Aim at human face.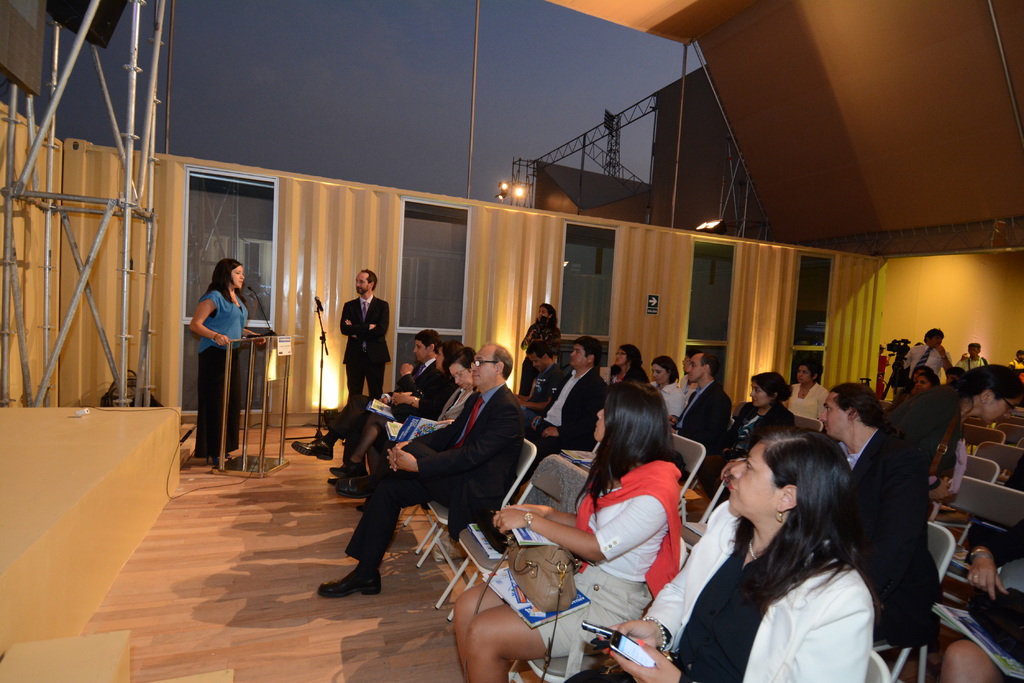
Aimed at select_region(353, 277, 364, 290).
